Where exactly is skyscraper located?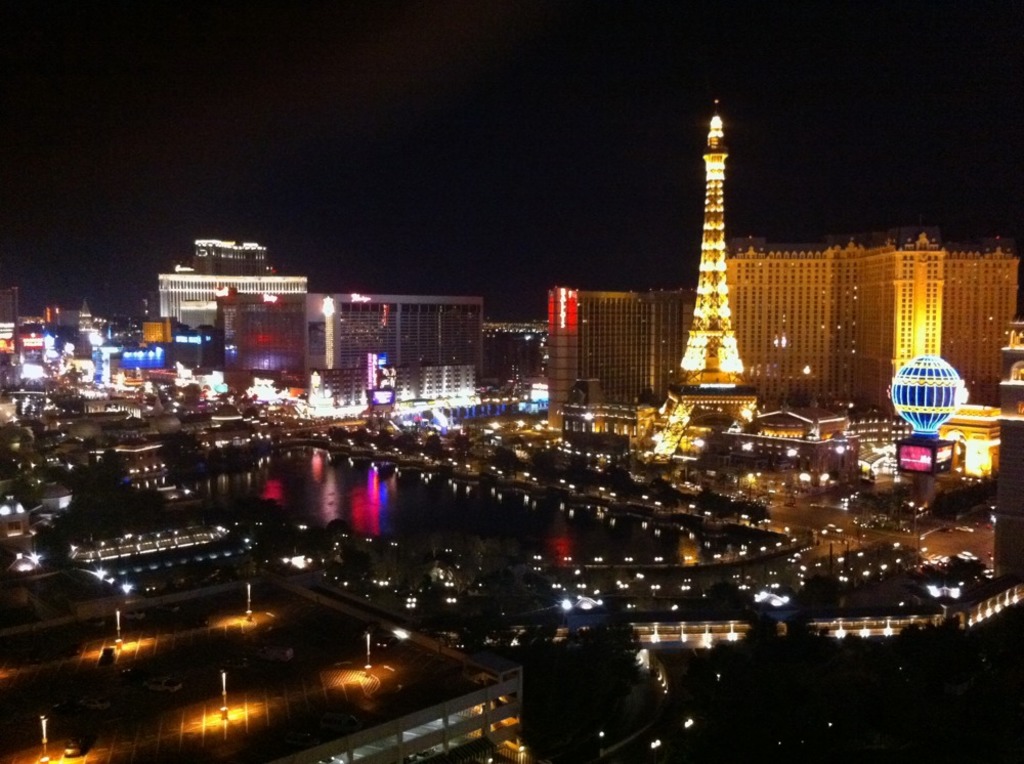
Its bounding box is BBox(726, 225, 1021, 414).
